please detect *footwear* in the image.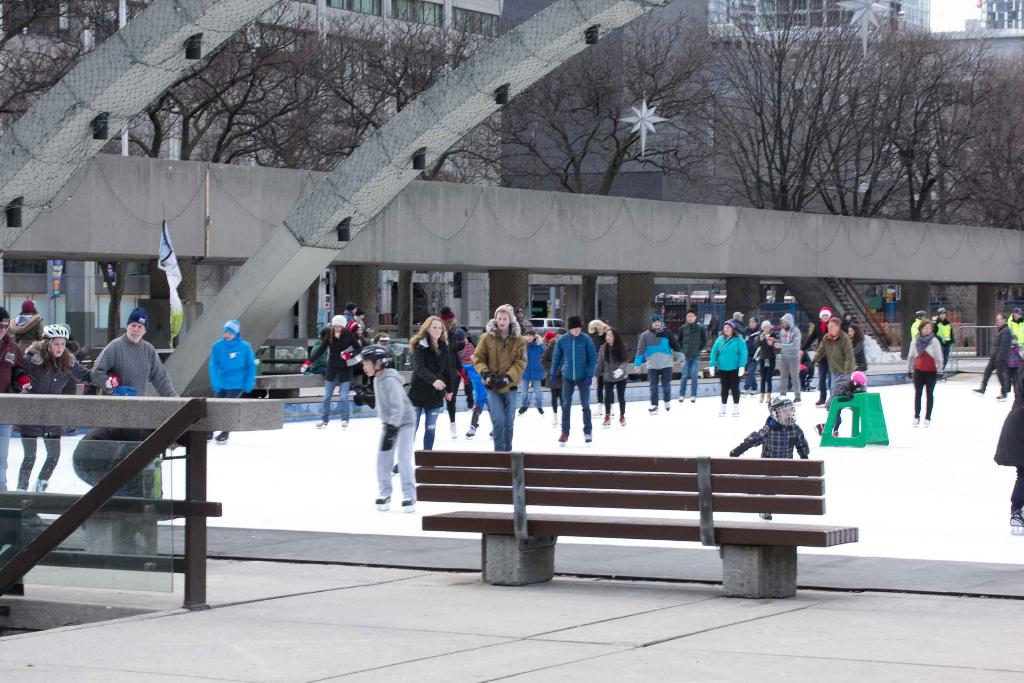
bbox=[758, 394, 763, 402].
